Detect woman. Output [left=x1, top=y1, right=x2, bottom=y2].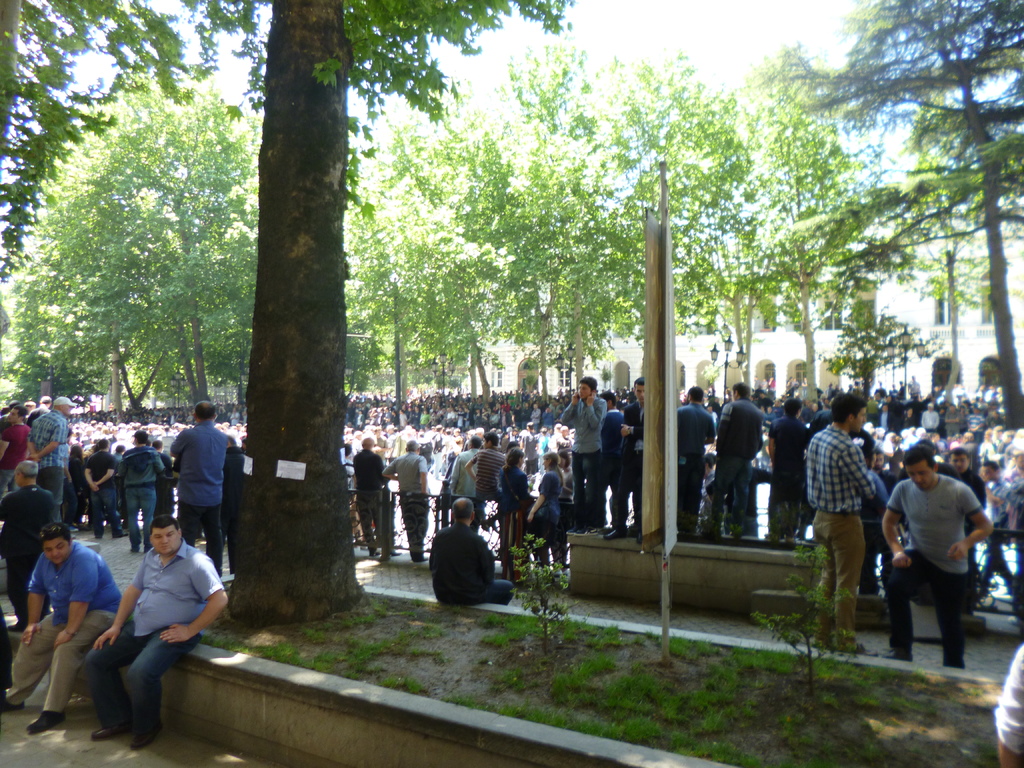
[left=529, top=452, right=566, bottom=578].
